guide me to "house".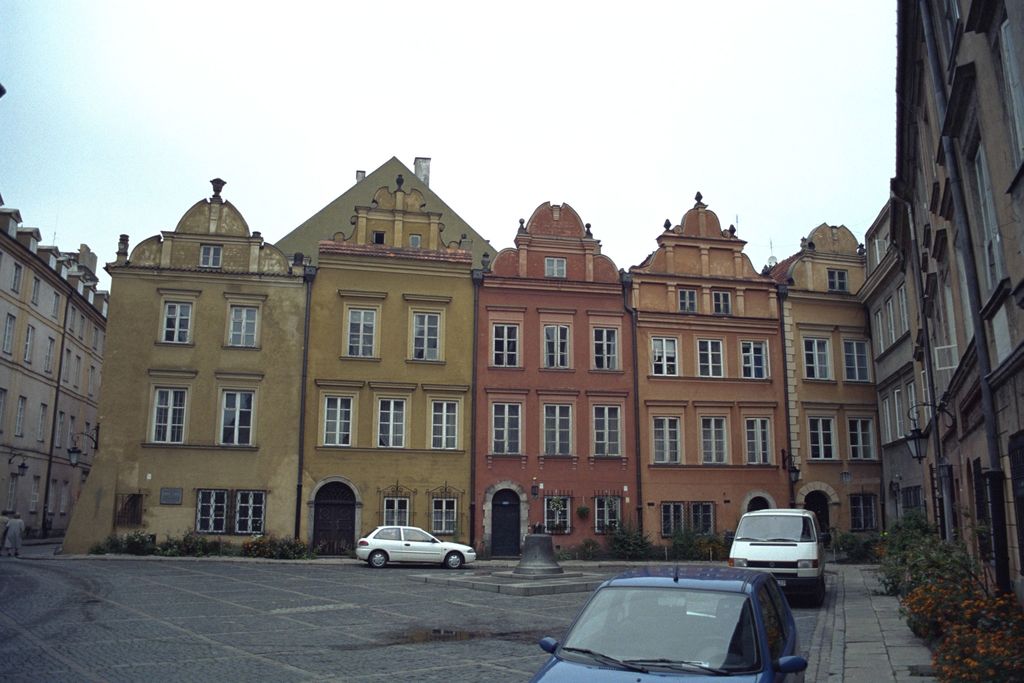
Guidance: box(305, 168, 474, 558).
